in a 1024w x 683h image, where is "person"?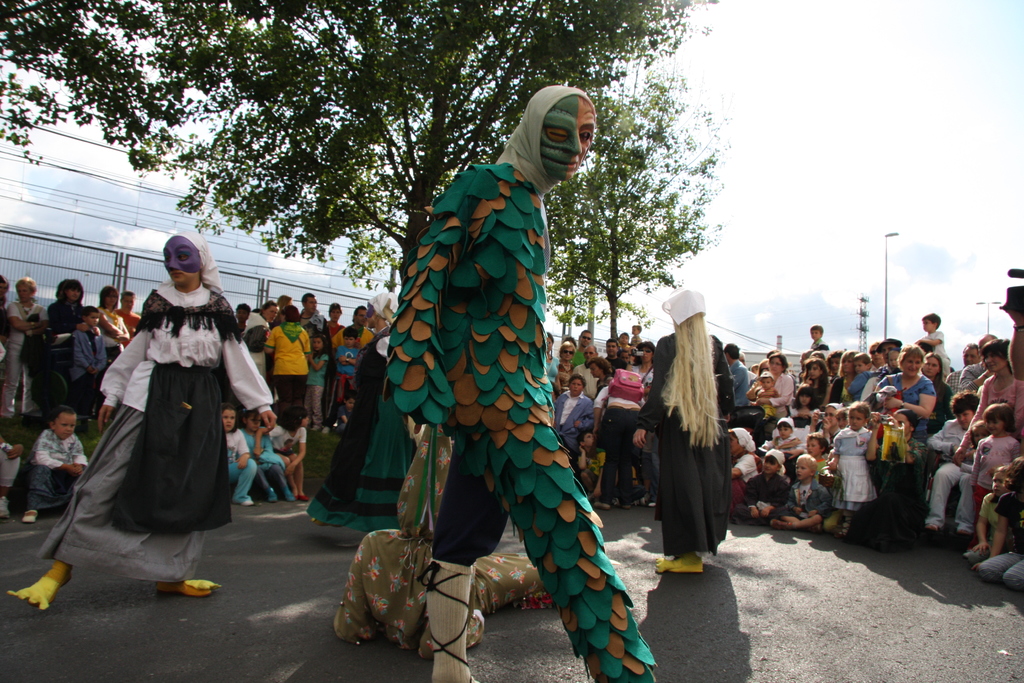
304:334:324:430.
